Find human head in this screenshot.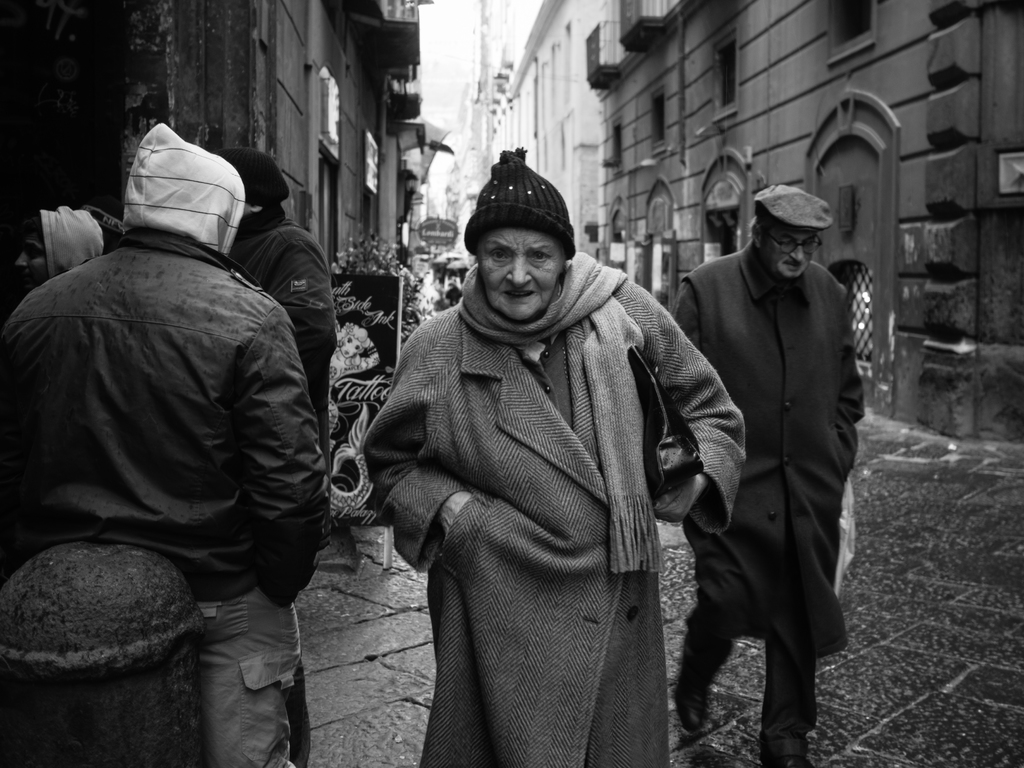
The bounding box for human head is [left=472, top=199, right=577, bottom=326].
